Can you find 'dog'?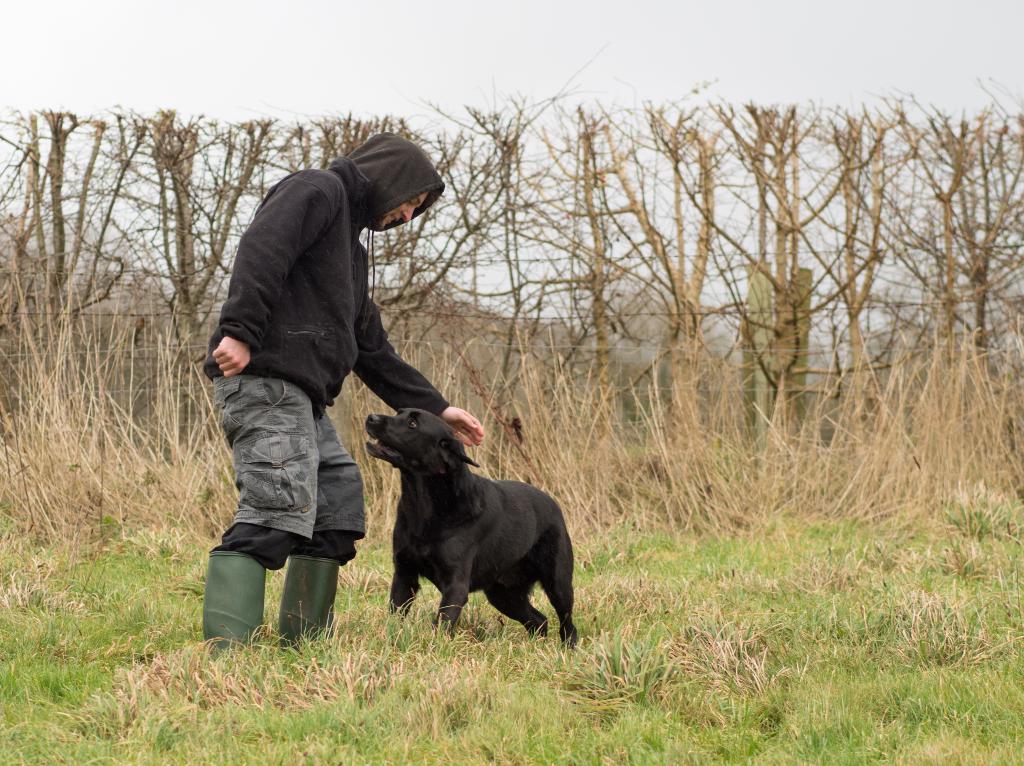
Yes, bounding box: pyautogui.locateOnScreen(348, 409, 585, 668).
